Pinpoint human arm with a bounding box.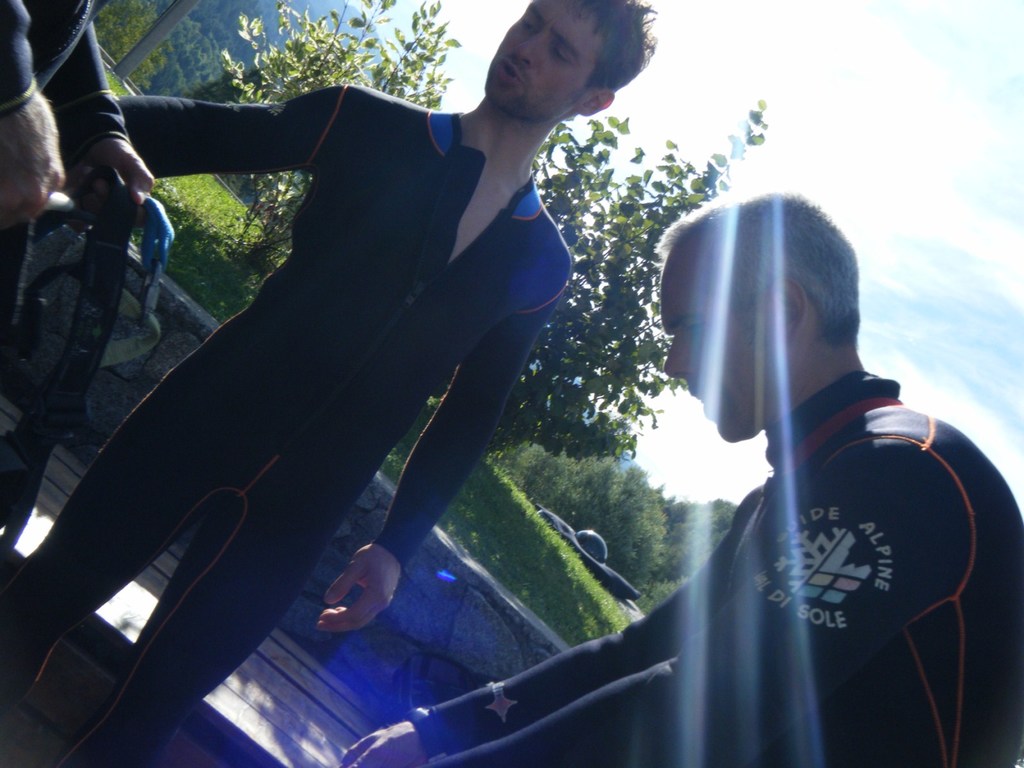
[0, 0, 70, 230].
